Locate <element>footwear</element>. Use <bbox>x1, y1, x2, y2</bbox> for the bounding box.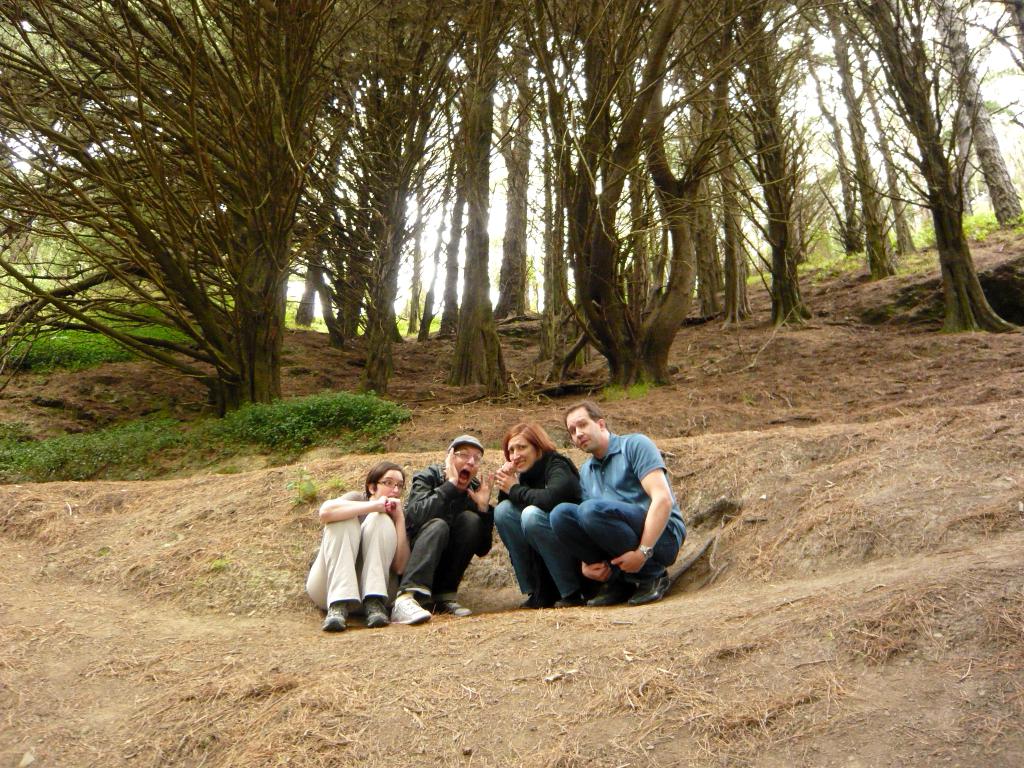
<bbox>634, 574, 671, 605</bbox>.
